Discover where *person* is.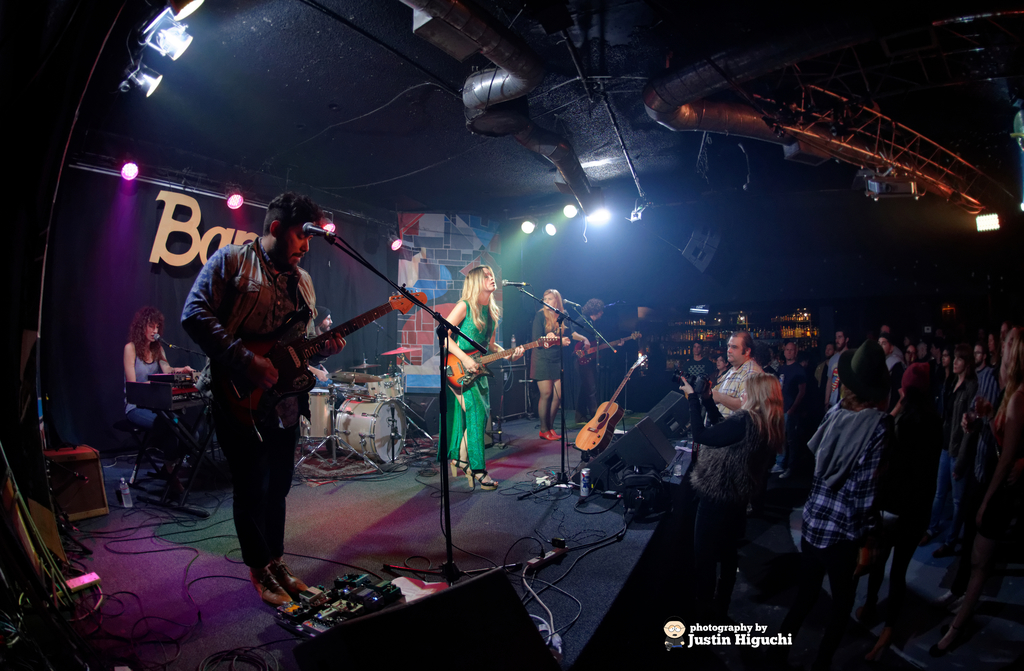
Discovered at [530, 287, 573, 444].
